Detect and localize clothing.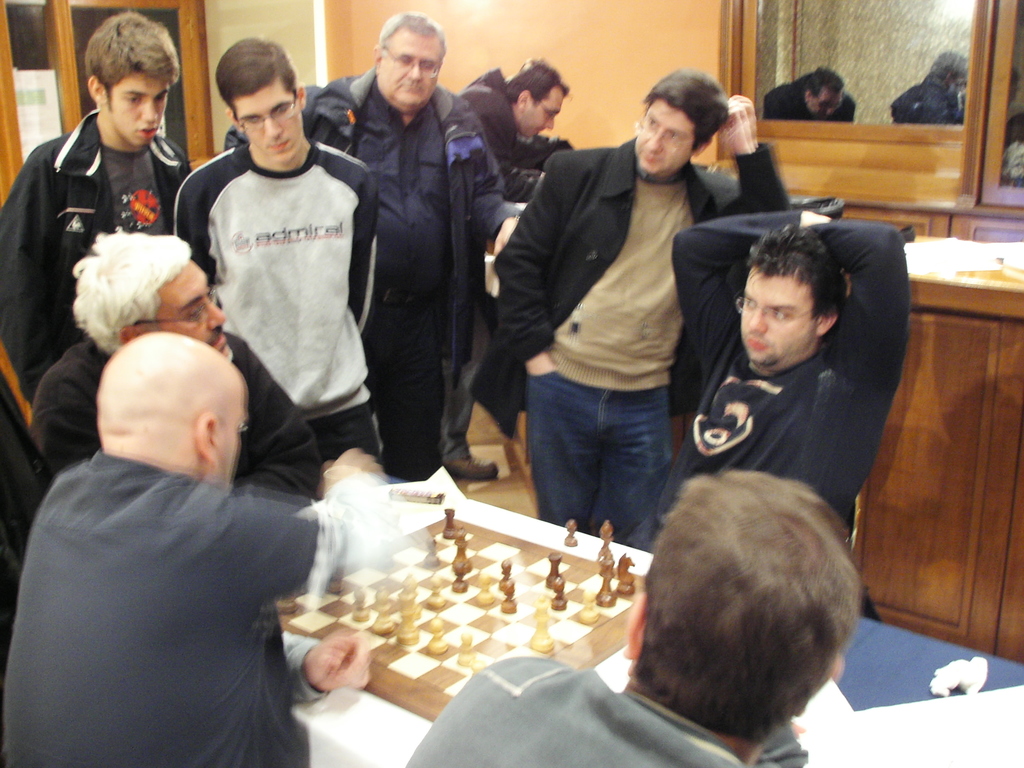
Localized at detection(230, 83, 511, 486).
